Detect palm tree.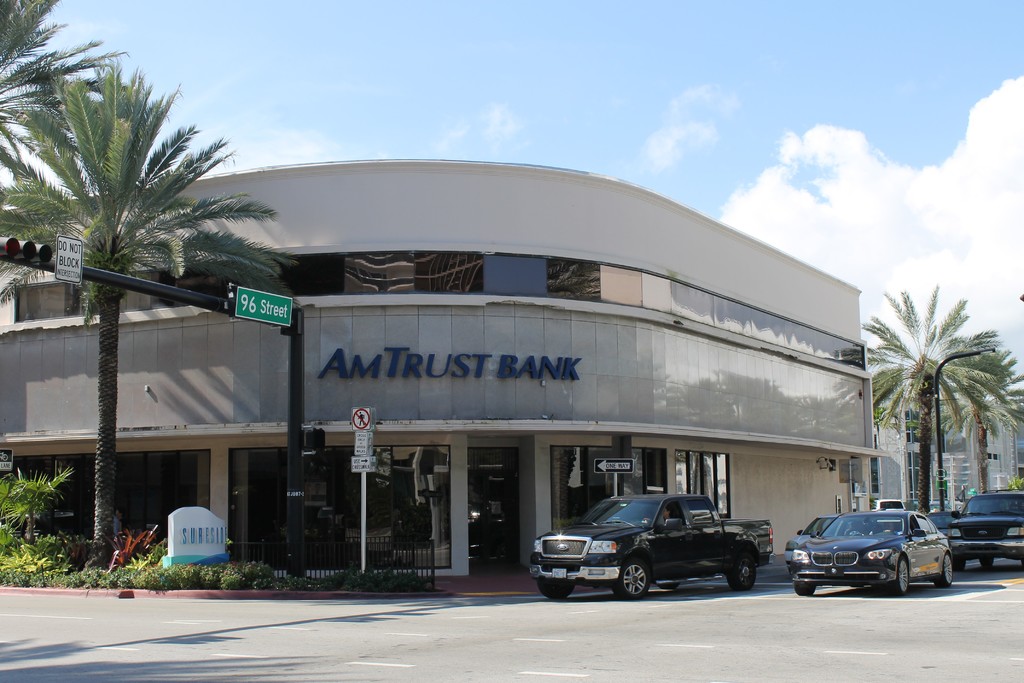
Detected at [x1=20, y1=100, x2=260, y2=553].
